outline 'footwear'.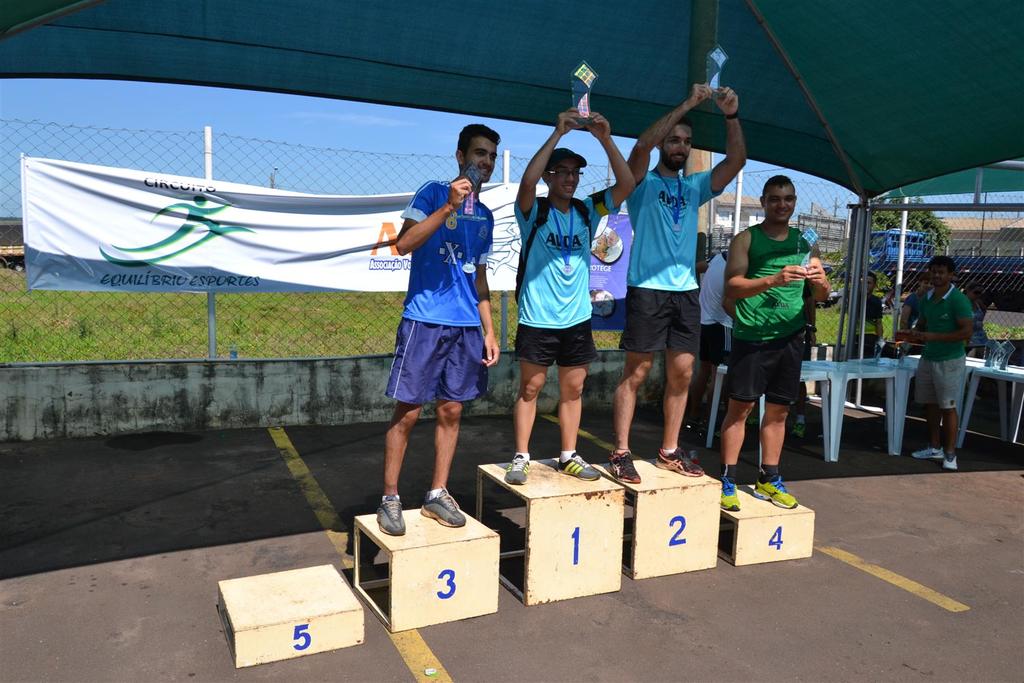
Outline: <bbox>945, 456, 961, 473</bbox>.
